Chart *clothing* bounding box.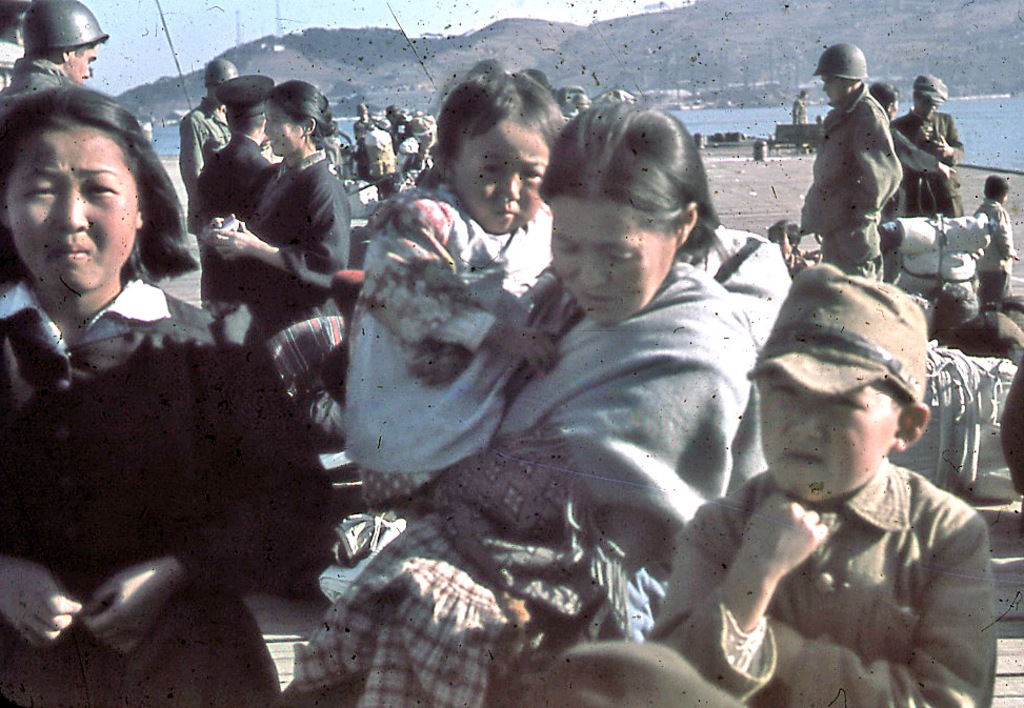
Charted: [left=348, top=185, right=564, bottom=482].
